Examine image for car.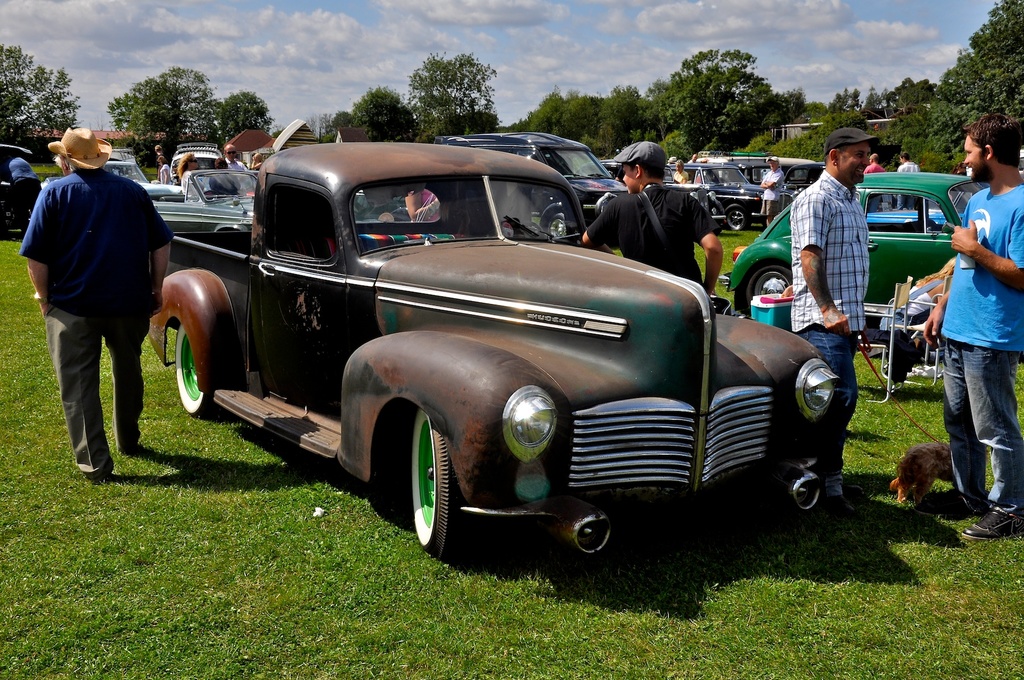
Examination result: {"left": 413, "top": 123, "right": 643, "bottom": 247}.
